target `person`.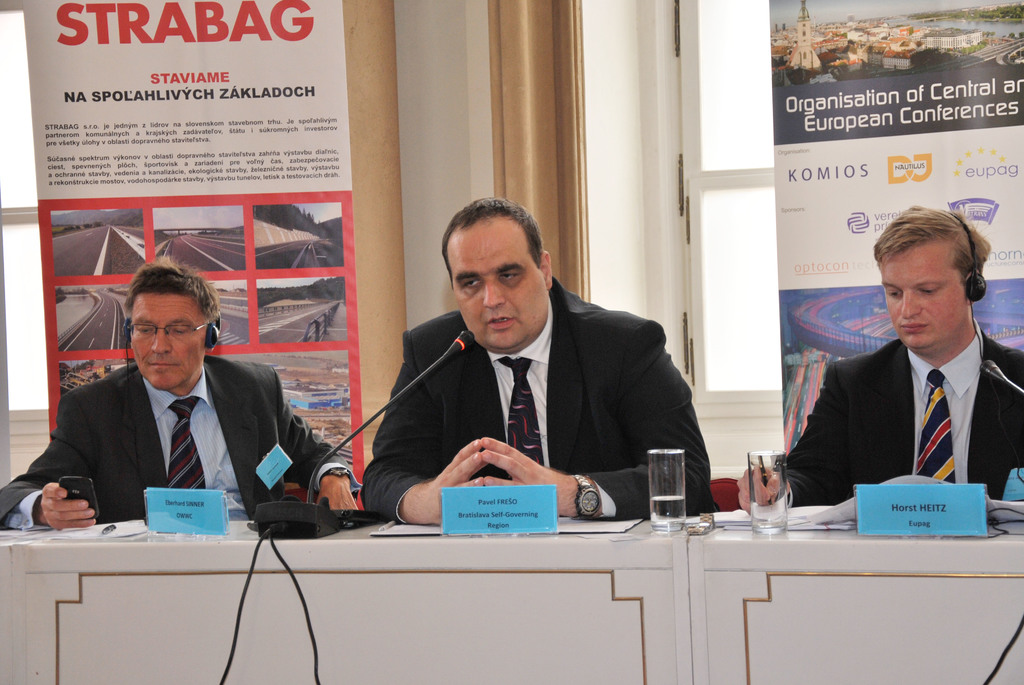
Target region: [0,262,360,536].
